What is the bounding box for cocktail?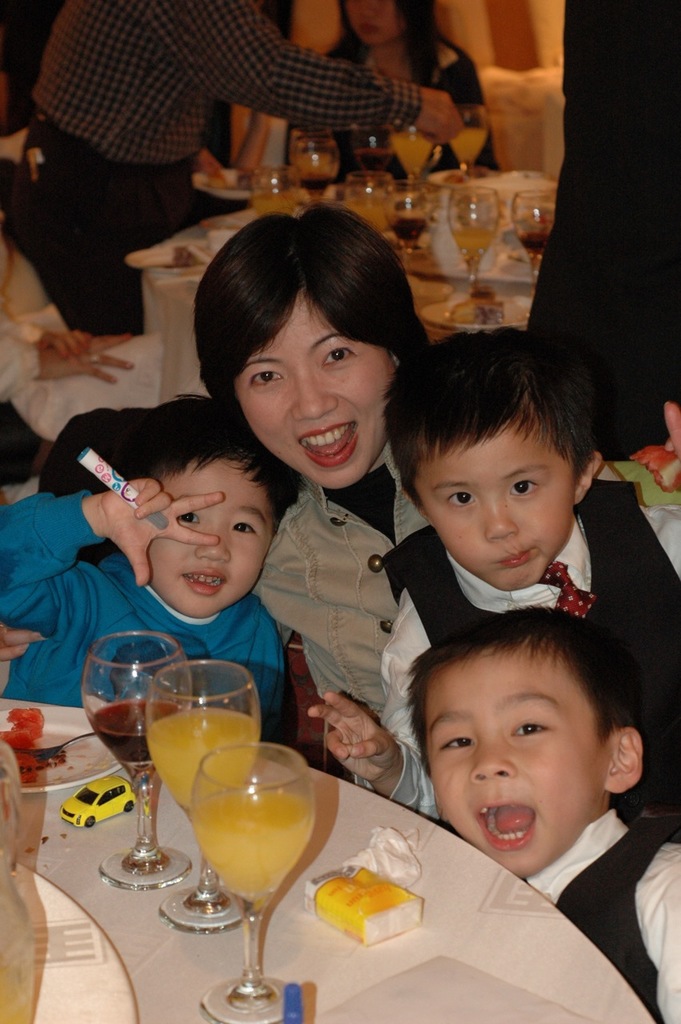
(79, 630, 186, 890).
